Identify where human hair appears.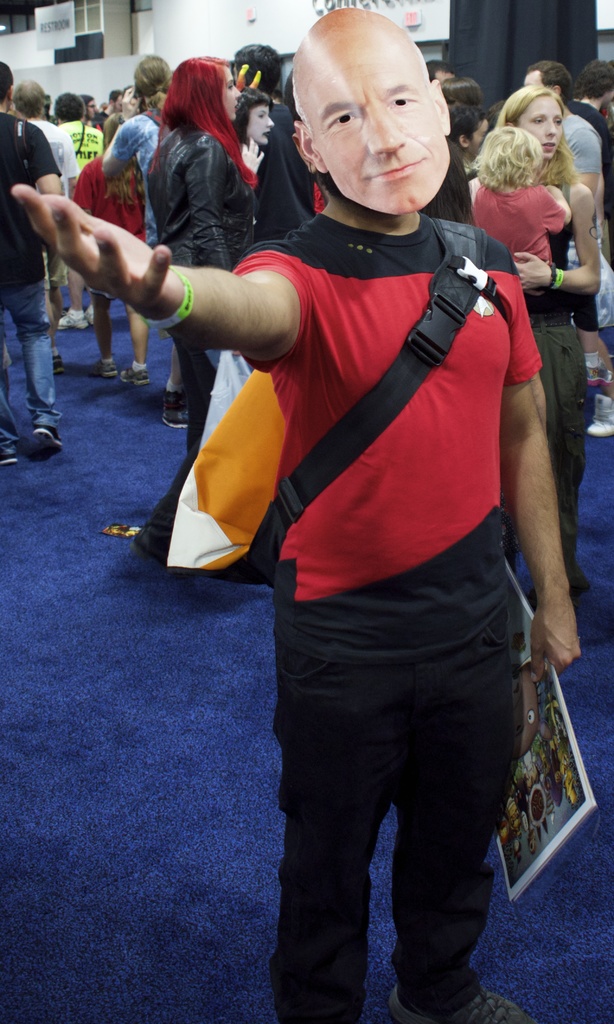
Appears at {"left": 236, "top": 42, "right": 280, "bottom": 92}.
